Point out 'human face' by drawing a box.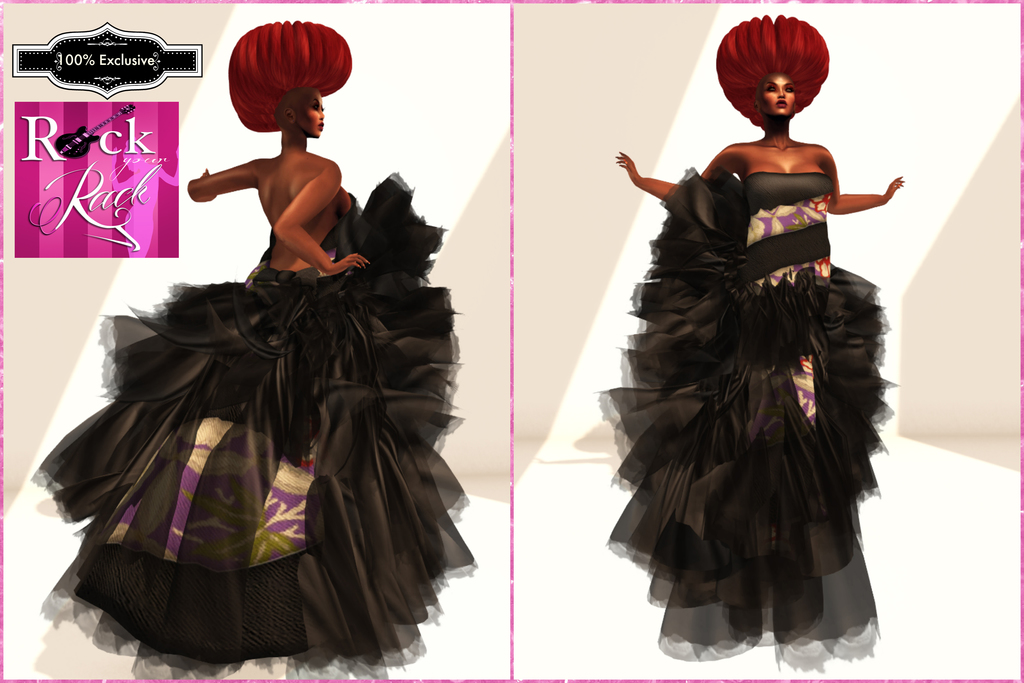
box(293, 83, 328, 138).
